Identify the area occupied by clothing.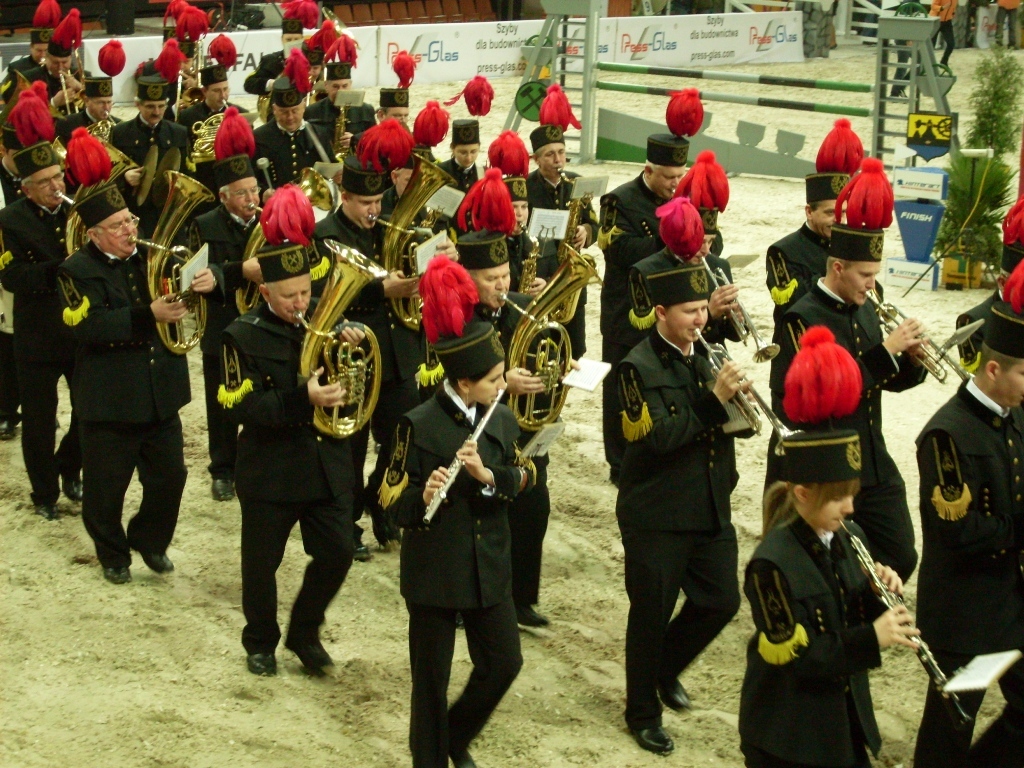
Area: x1=742 y1=497 x2=886 y2=767.
